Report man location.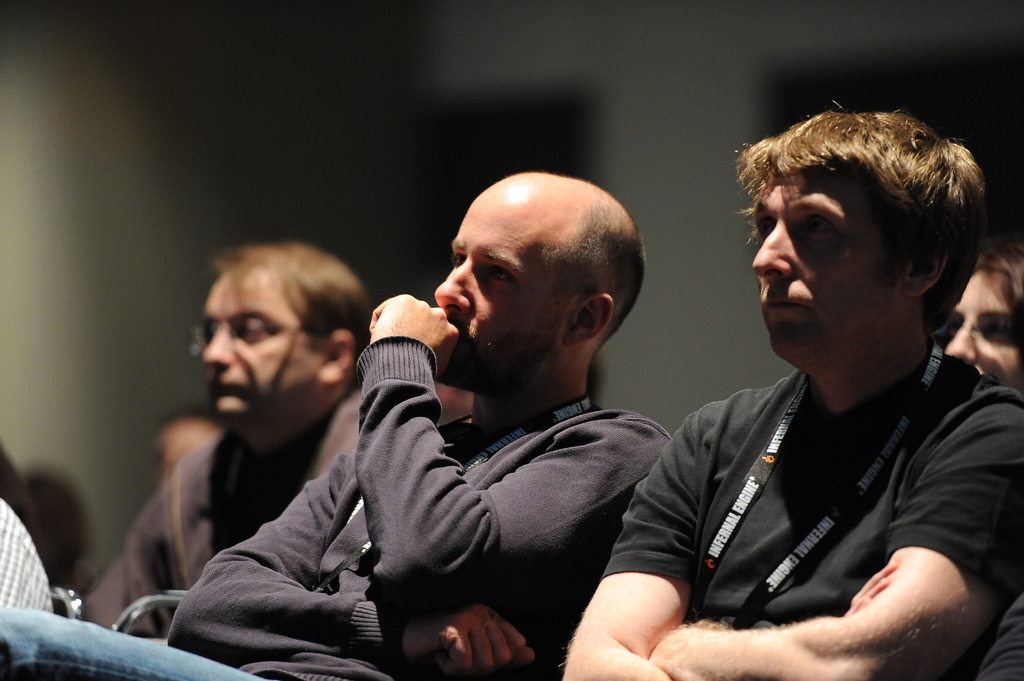
Report: (left=559, top=103, right=1023, bottom=680).
